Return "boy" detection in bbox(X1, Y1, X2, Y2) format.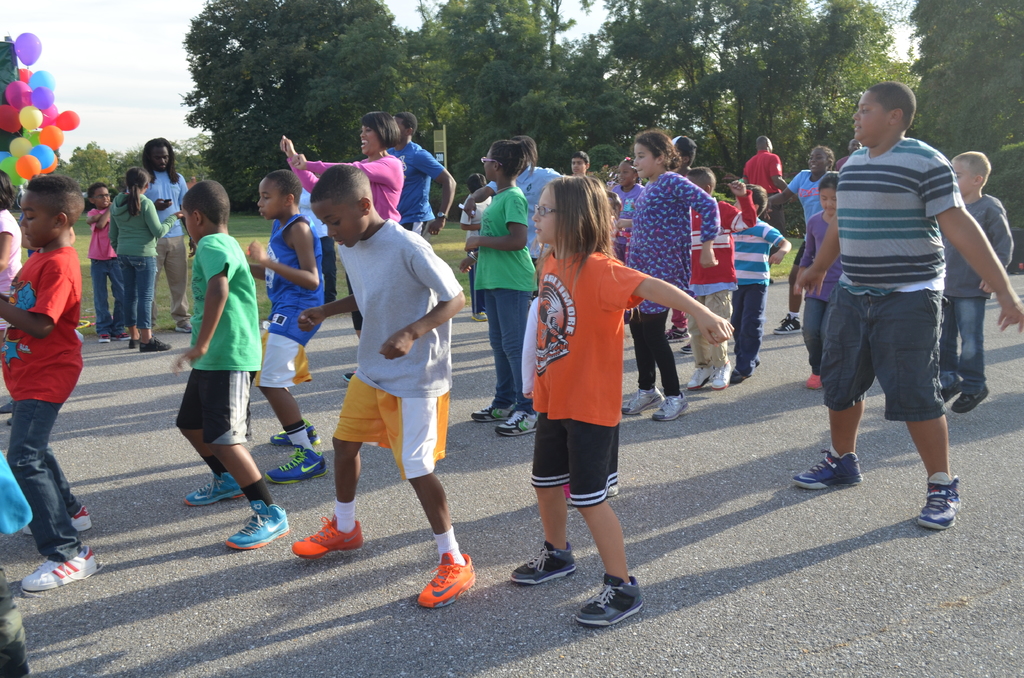
bbox(687, 163, 753, 387).
